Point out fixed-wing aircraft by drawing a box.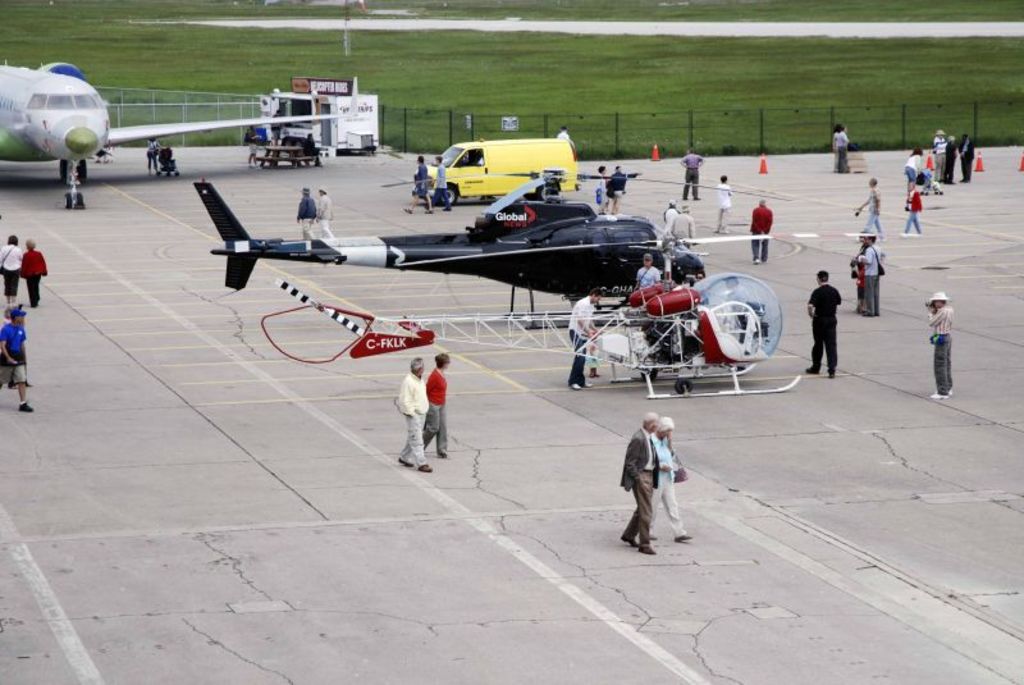
(x1=0, y1=60, x2=366, y2=213).
